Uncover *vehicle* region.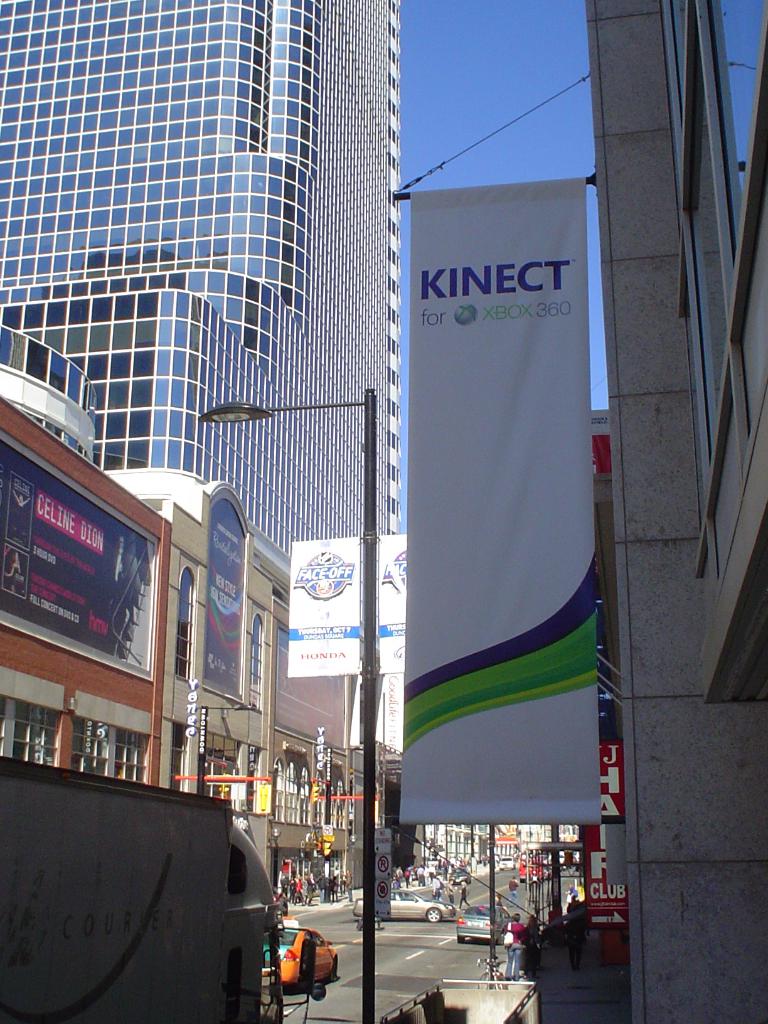
Uncovered: Rect(552, 851, 584, 869).
